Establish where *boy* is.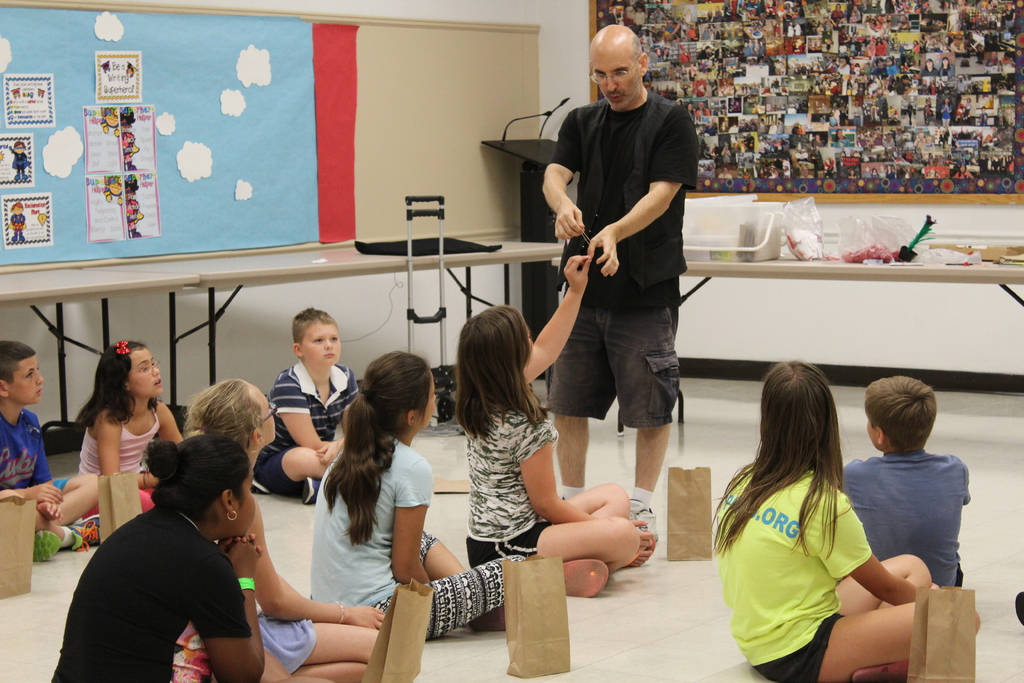
Established at (left=842, top=374, right=971, bottom=584).
